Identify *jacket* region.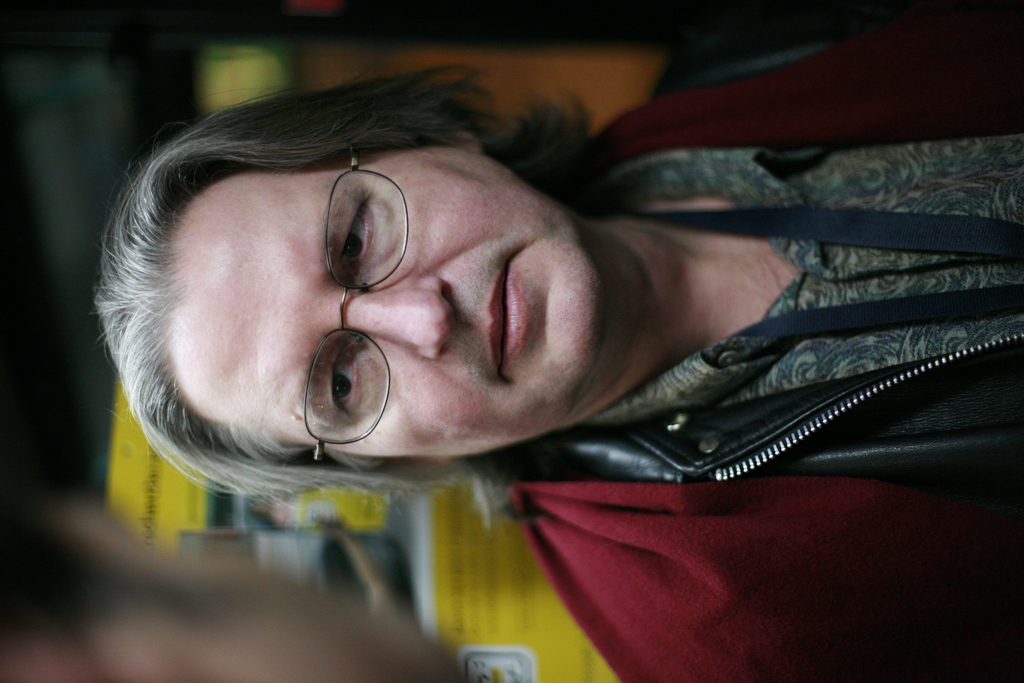
Region: x1=502 y1=46 x2=1023 y2=682.
